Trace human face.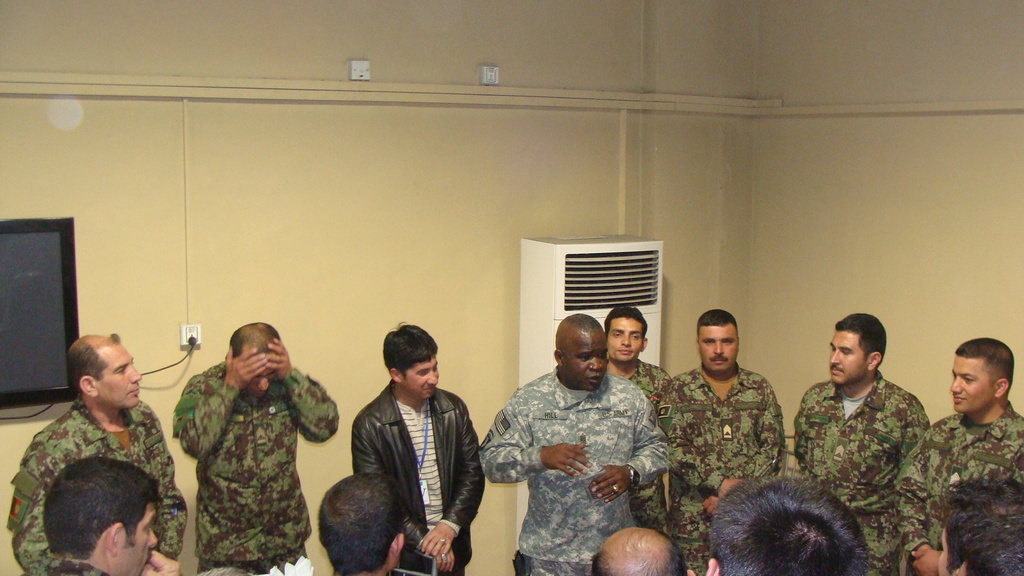
Traced to bbox=(833, 327, 868, 383).
